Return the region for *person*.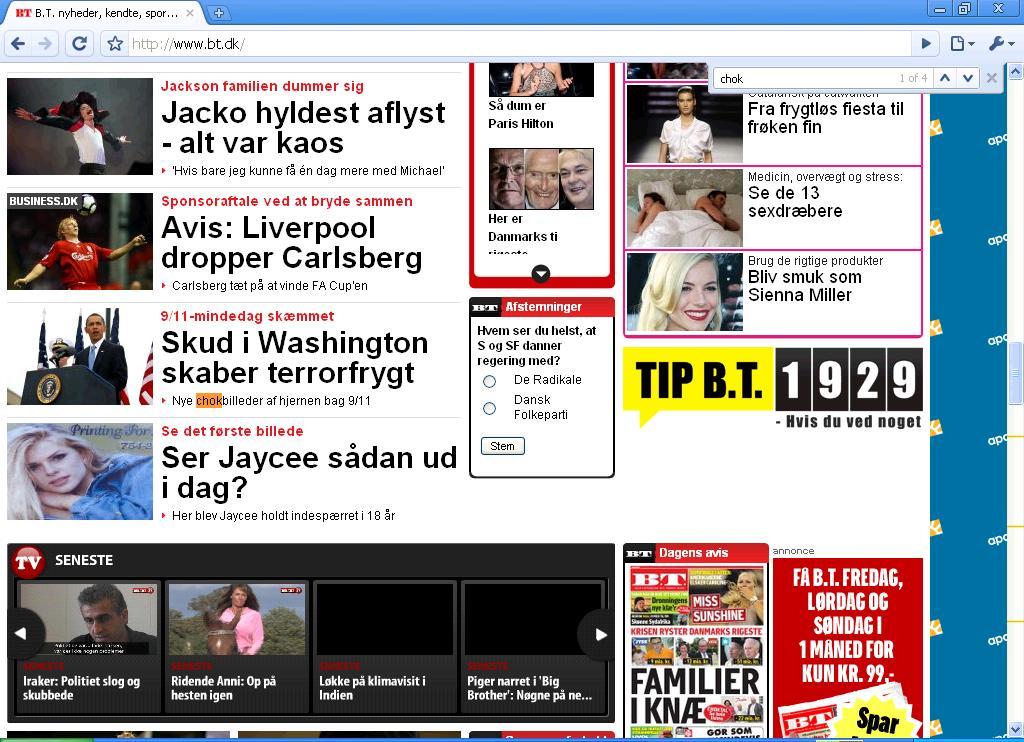
(x1=634, y1=194, x2=664, y2=243).
